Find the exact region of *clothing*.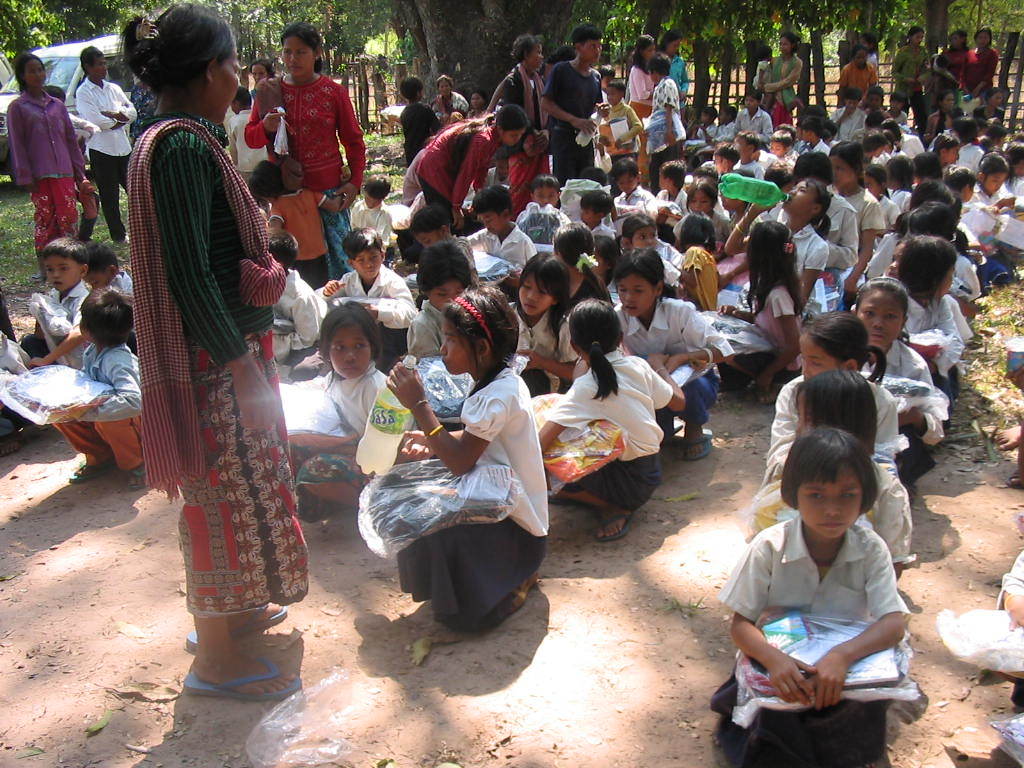
Exact region: {"x1": 655, "y1": 235, "x2": 684, "y2": 288}.
